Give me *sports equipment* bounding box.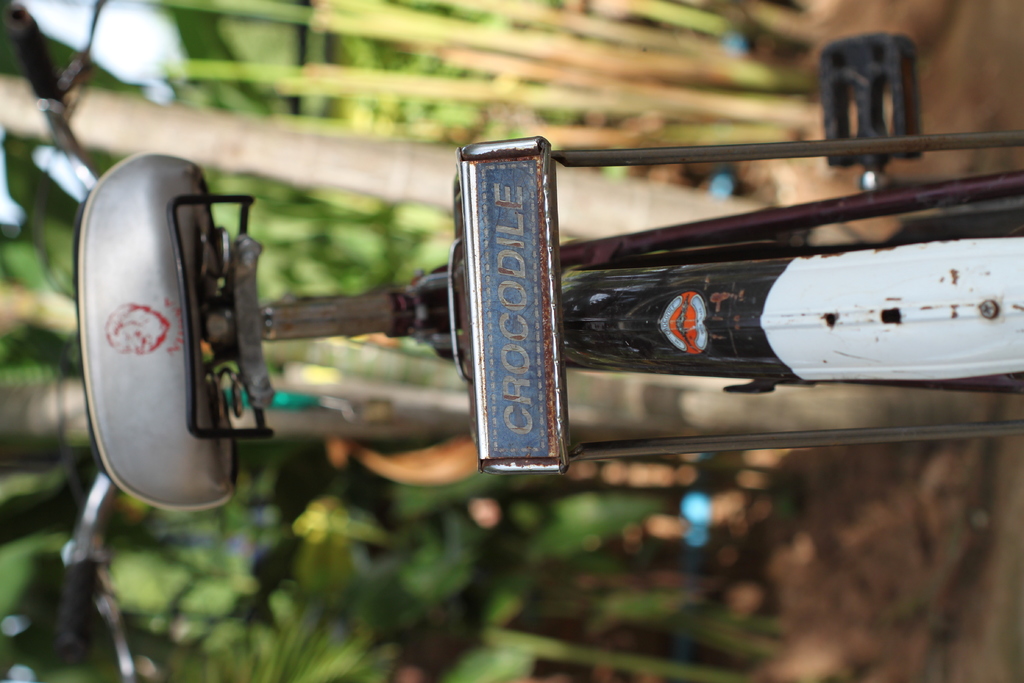
crop(4, 0, 1022, 682).
